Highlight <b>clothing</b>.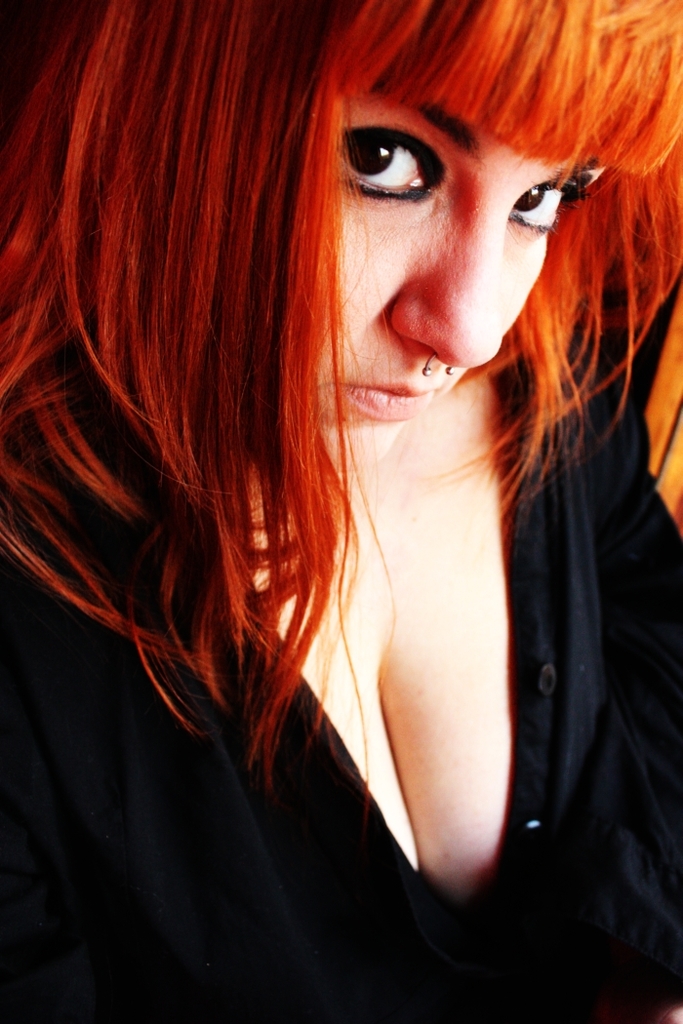
Highlighted region: [left=0, top=208, right=682, bottom=946].
